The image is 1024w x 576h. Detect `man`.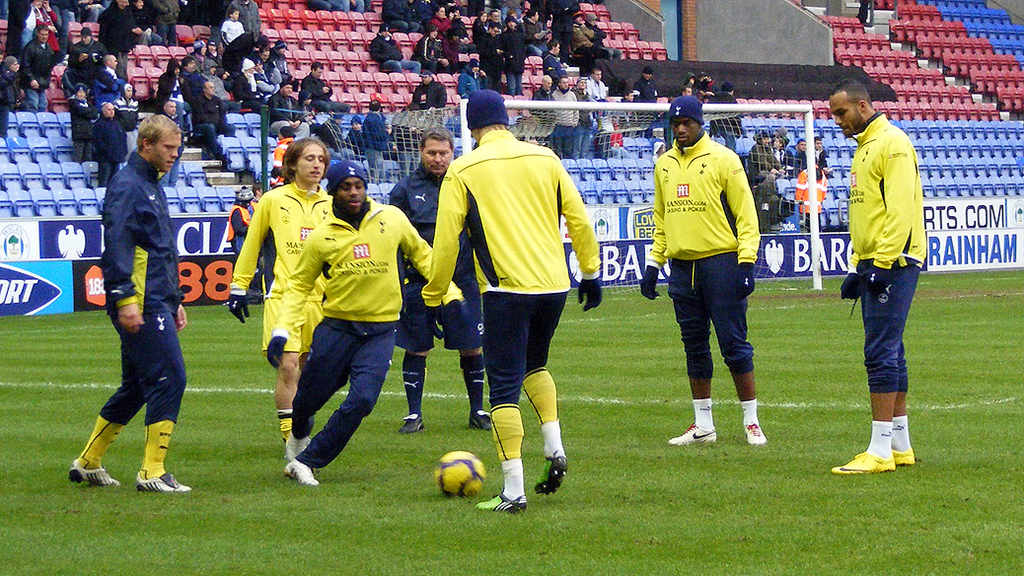
Detection: BBox(840, 79, 936, 461).
